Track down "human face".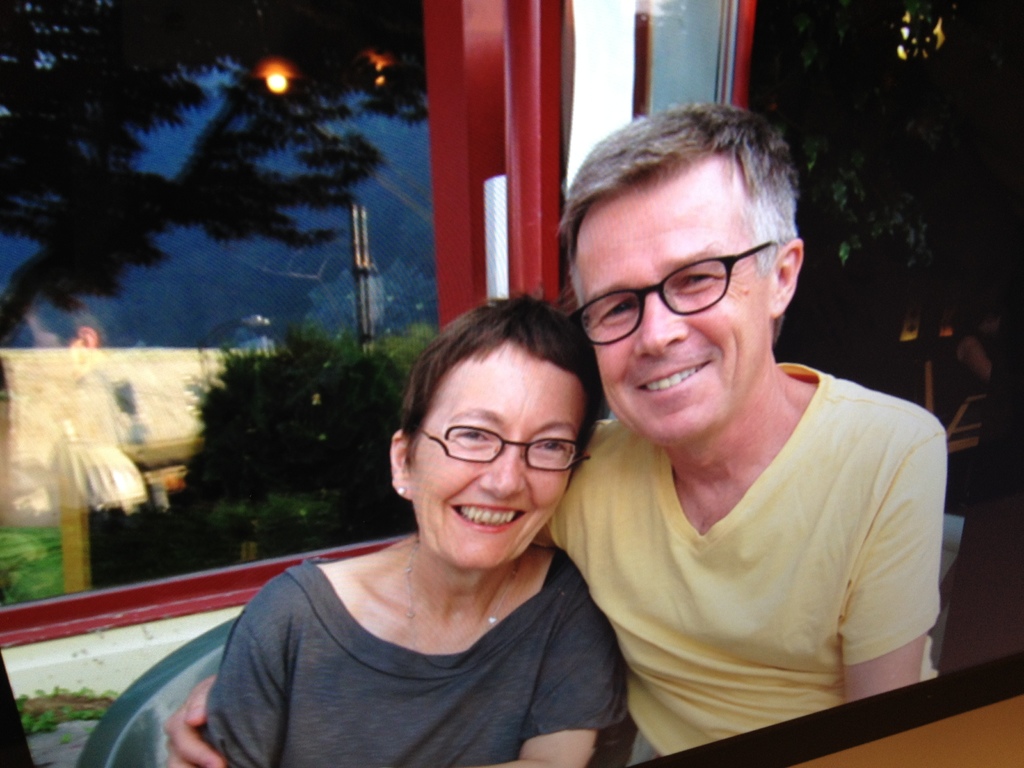
Tracked to Rect(576, 145, 773, 435).
